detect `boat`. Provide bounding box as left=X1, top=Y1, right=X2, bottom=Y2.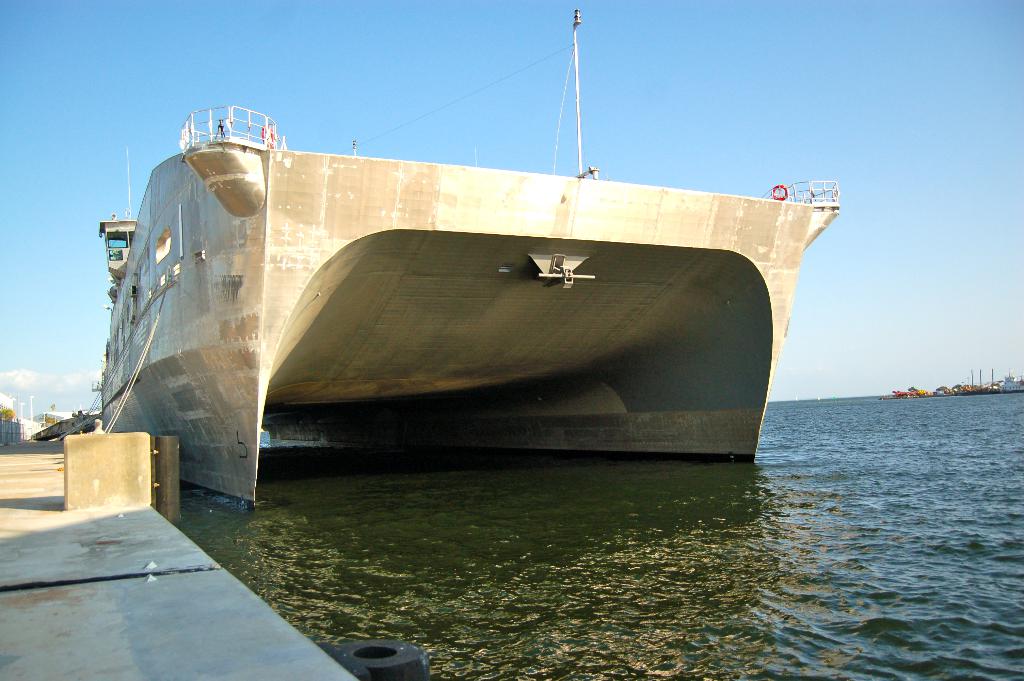
left=1002, top=363, right=1023, bottom=393.
